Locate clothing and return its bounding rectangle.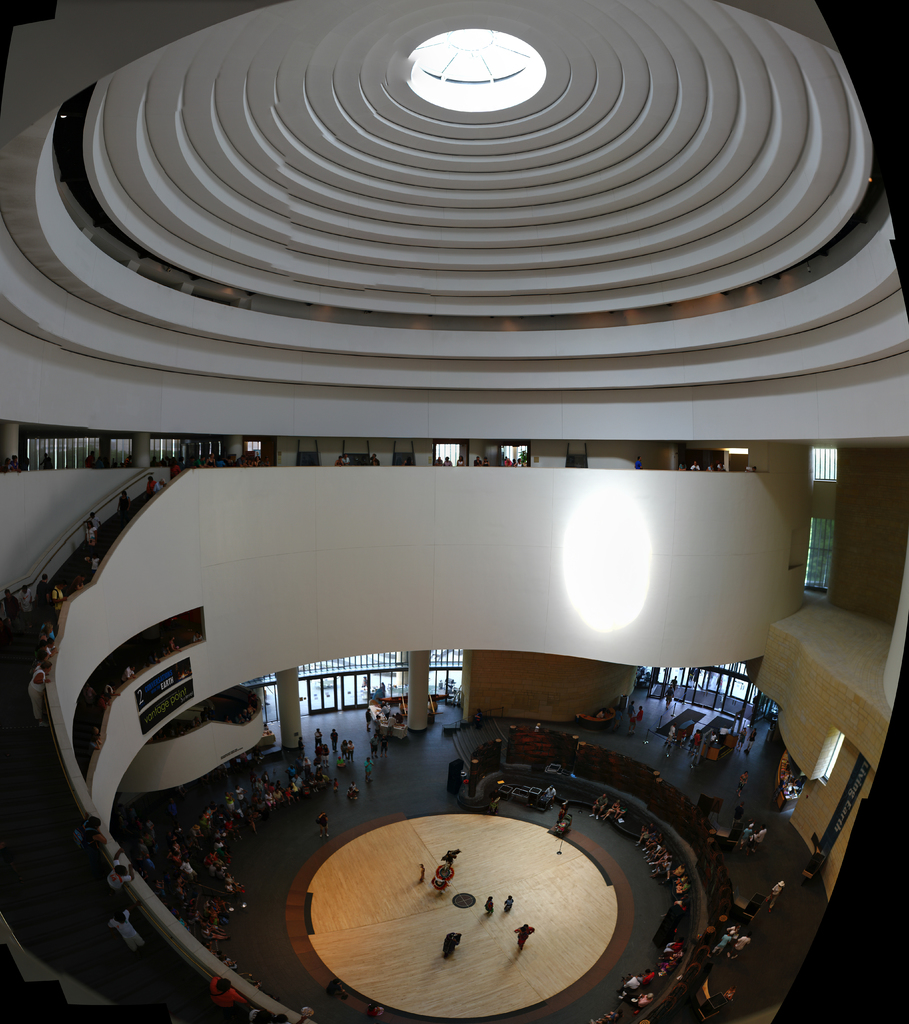
<box>677,728,688,747</box>.
